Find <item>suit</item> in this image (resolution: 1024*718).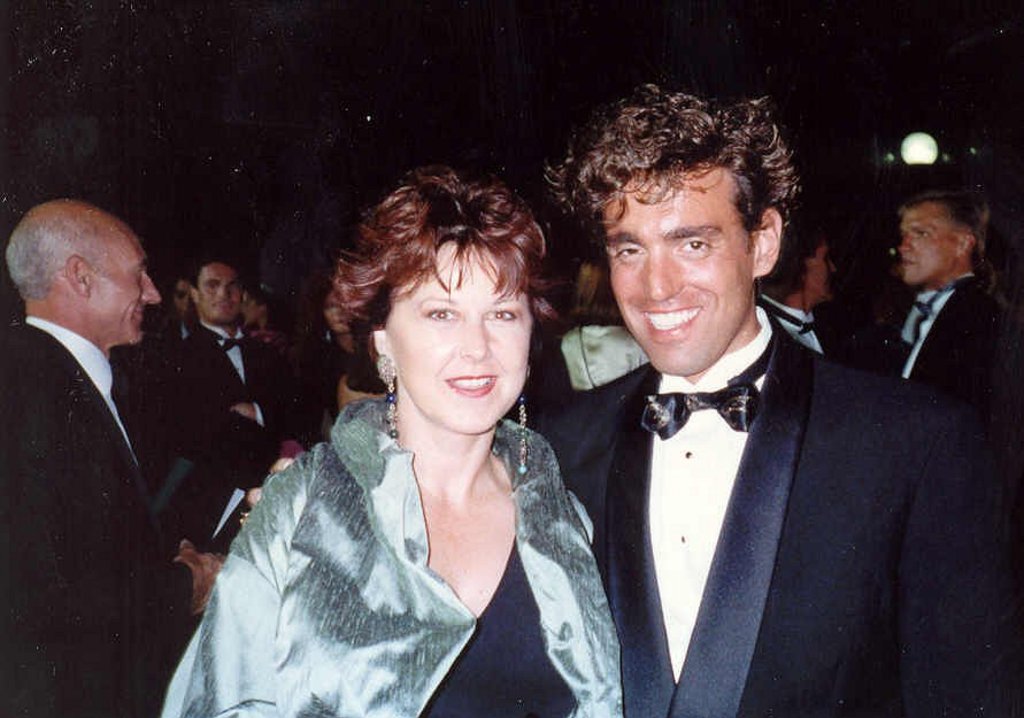
x1=165, y1=319, x2=323, y2=492.
